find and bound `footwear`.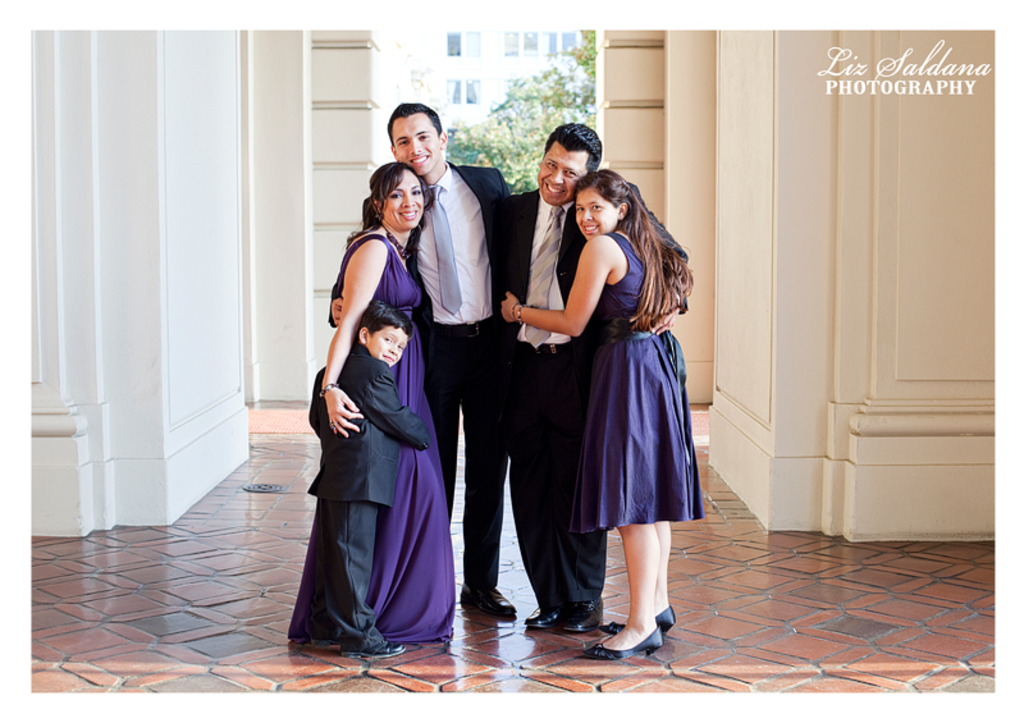
Bound: bbox=(344, 639, 407, 653).
